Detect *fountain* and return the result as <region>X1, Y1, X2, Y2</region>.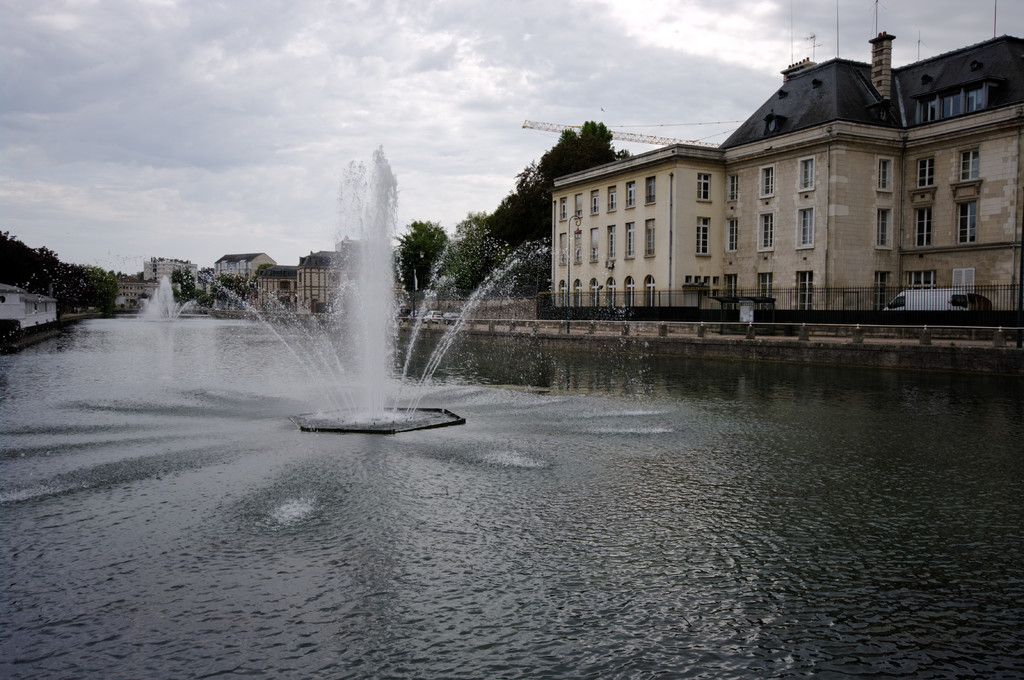
<region>140, 273, 184, 340</region>.
